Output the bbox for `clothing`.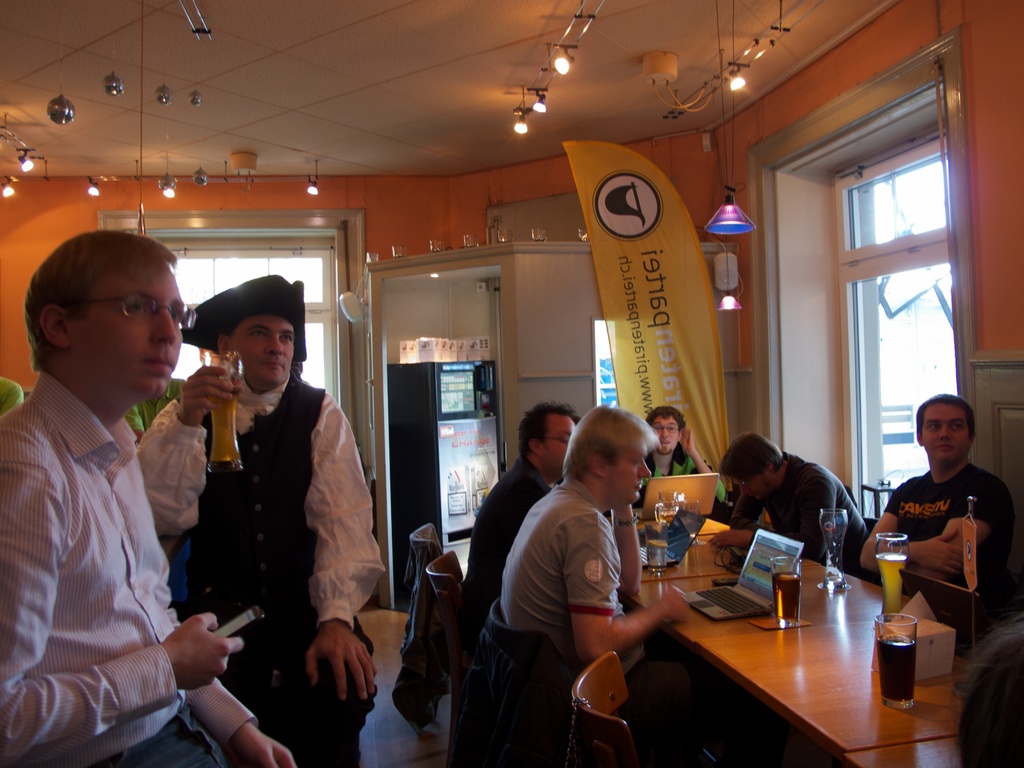
Rect(9, 336, 210, 747).
